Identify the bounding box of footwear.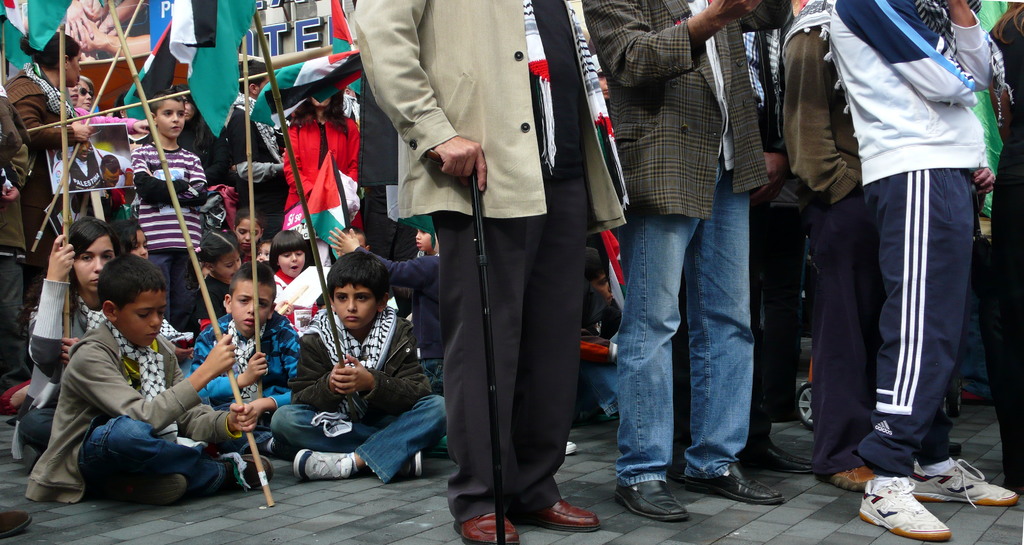
bbox=[685, 460, 787, 507].
